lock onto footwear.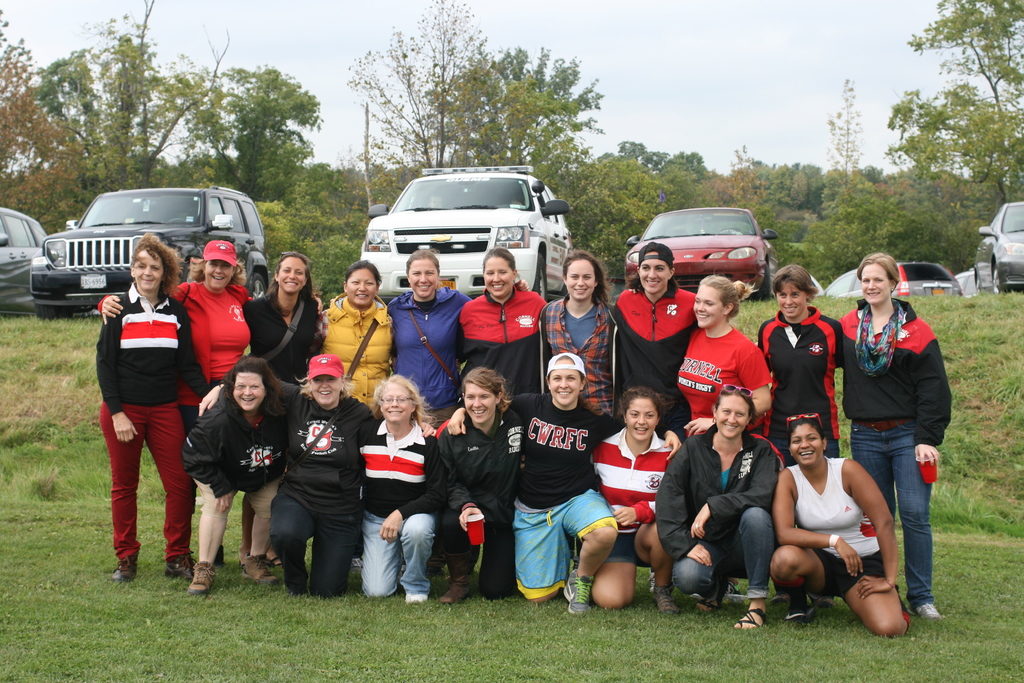
Locked: x1=722, y1=580, x2=742, y2=599.
